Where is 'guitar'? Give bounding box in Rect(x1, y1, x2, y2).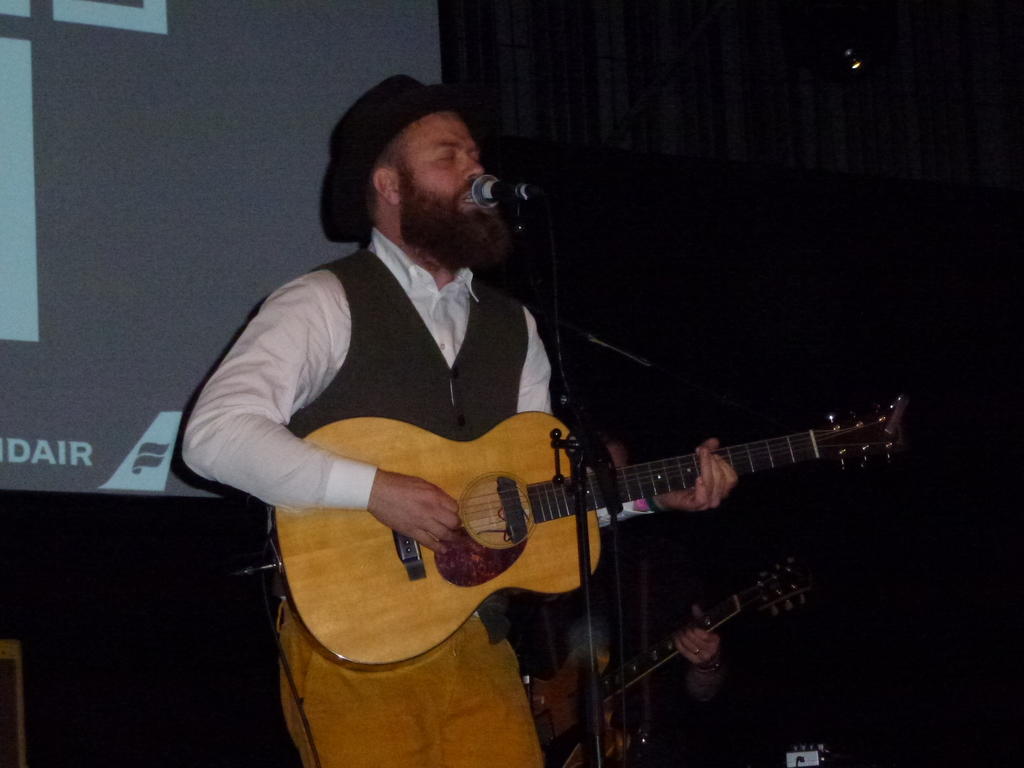
Rect(223, 355, 902, 701).
